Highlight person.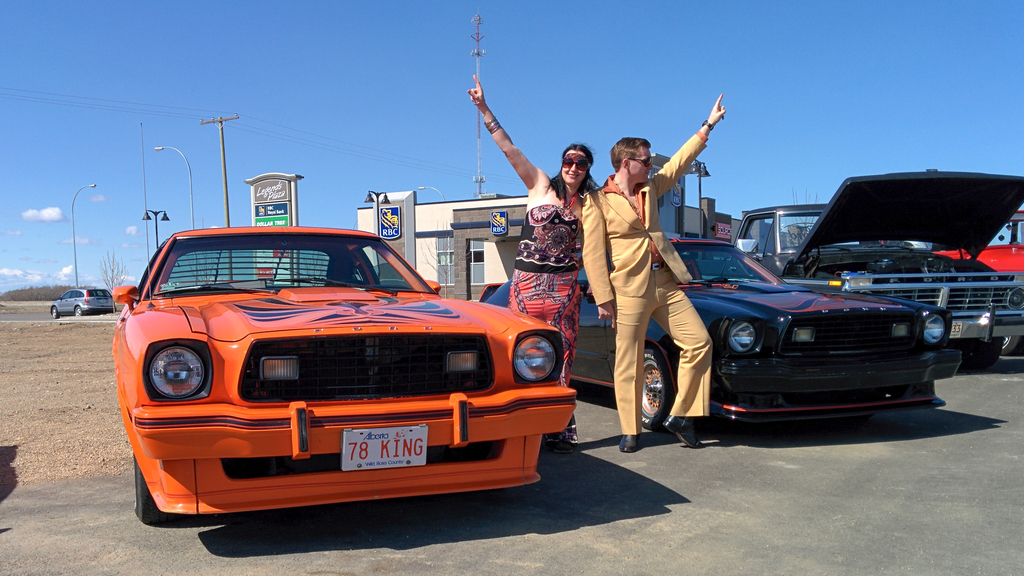
Highlighted region: 590,112,703,453.
